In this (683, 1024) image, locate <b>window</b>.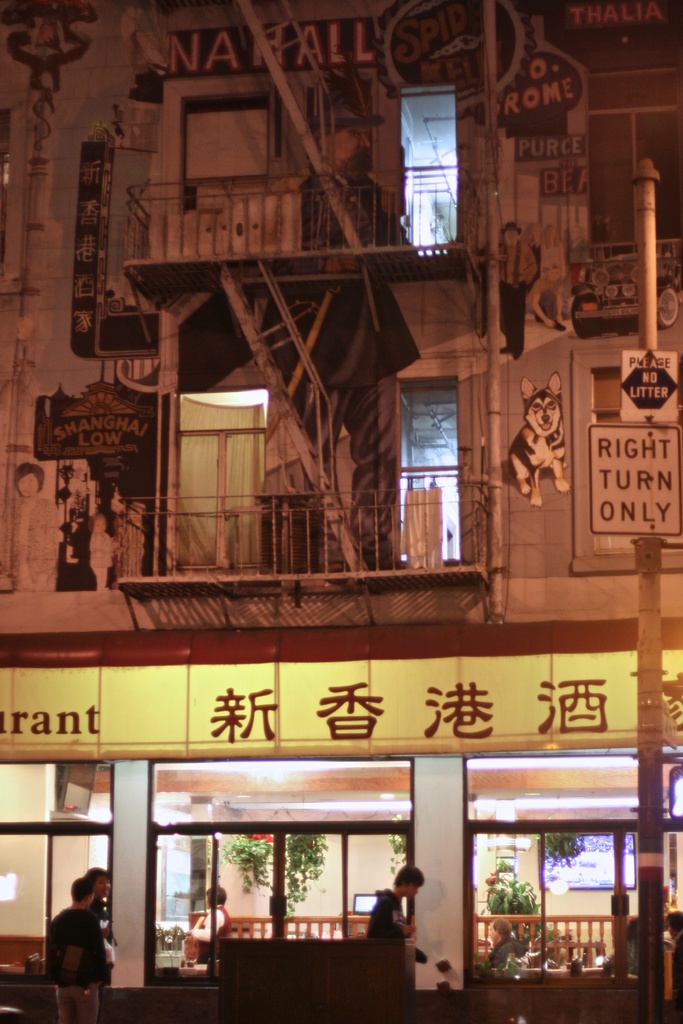
Bounding box: bbox(397, 378, 463, 569).
